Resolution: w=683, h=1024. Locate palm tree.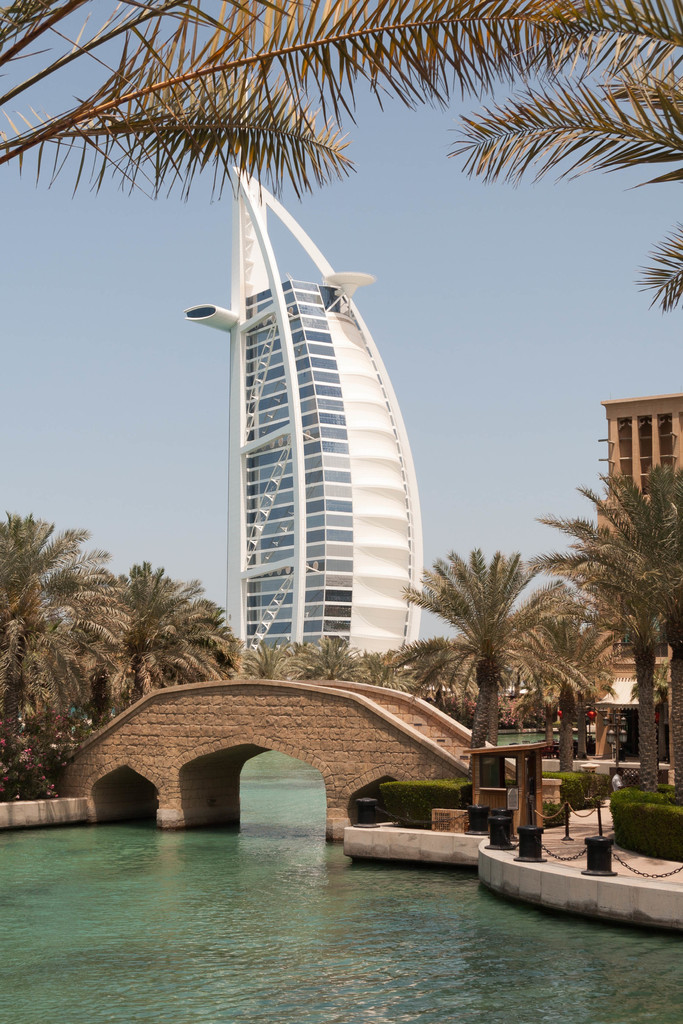
(left=415, top=565, right=564, bottom=751).
